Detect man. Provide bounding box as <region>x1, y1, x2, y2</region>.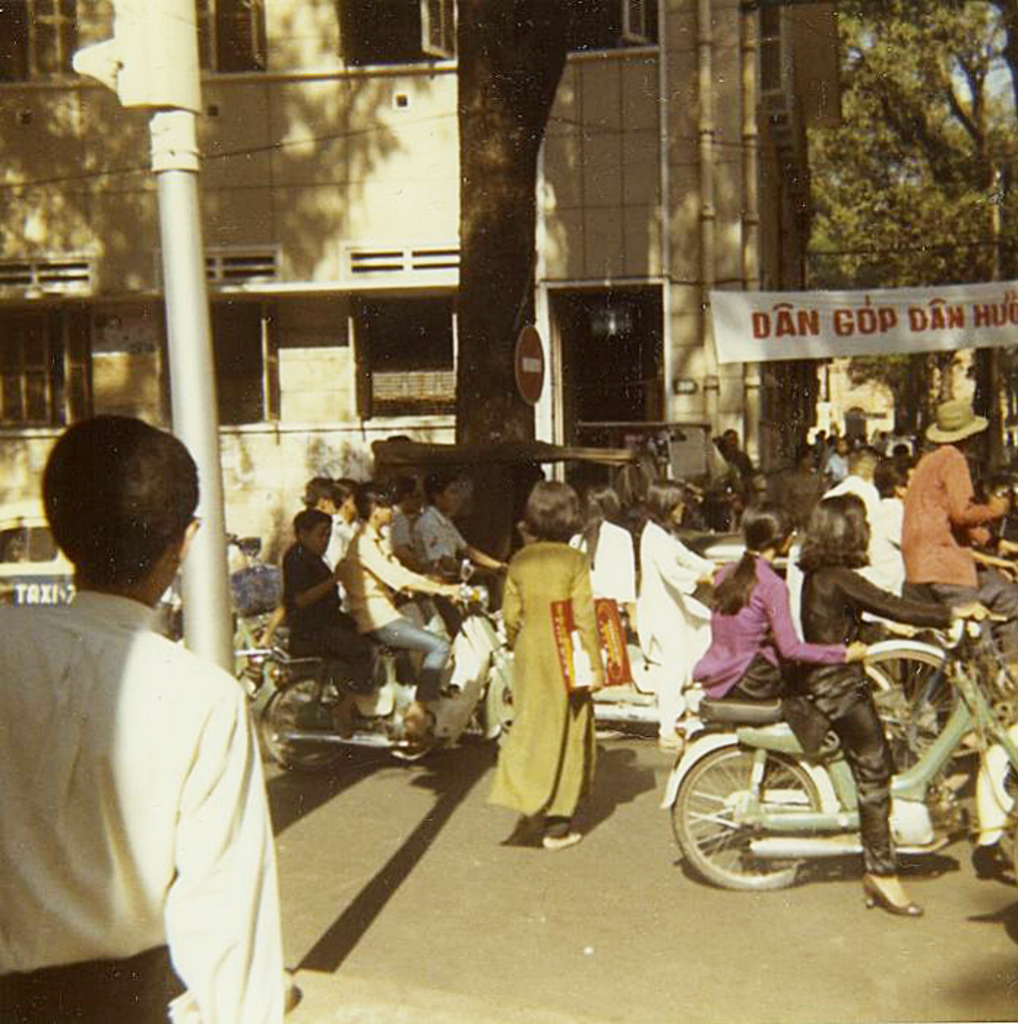
<region>18, 418, 322, 1011</region>.
